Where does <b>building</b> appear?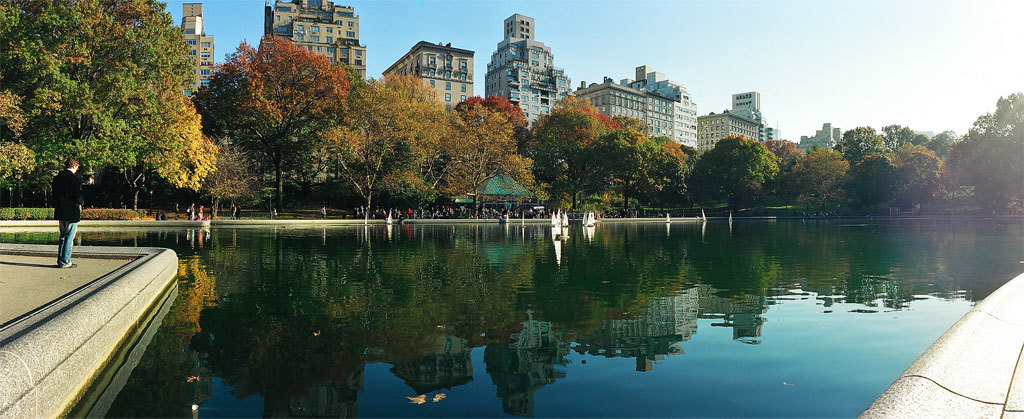
Appears at 580:63:697:158.
